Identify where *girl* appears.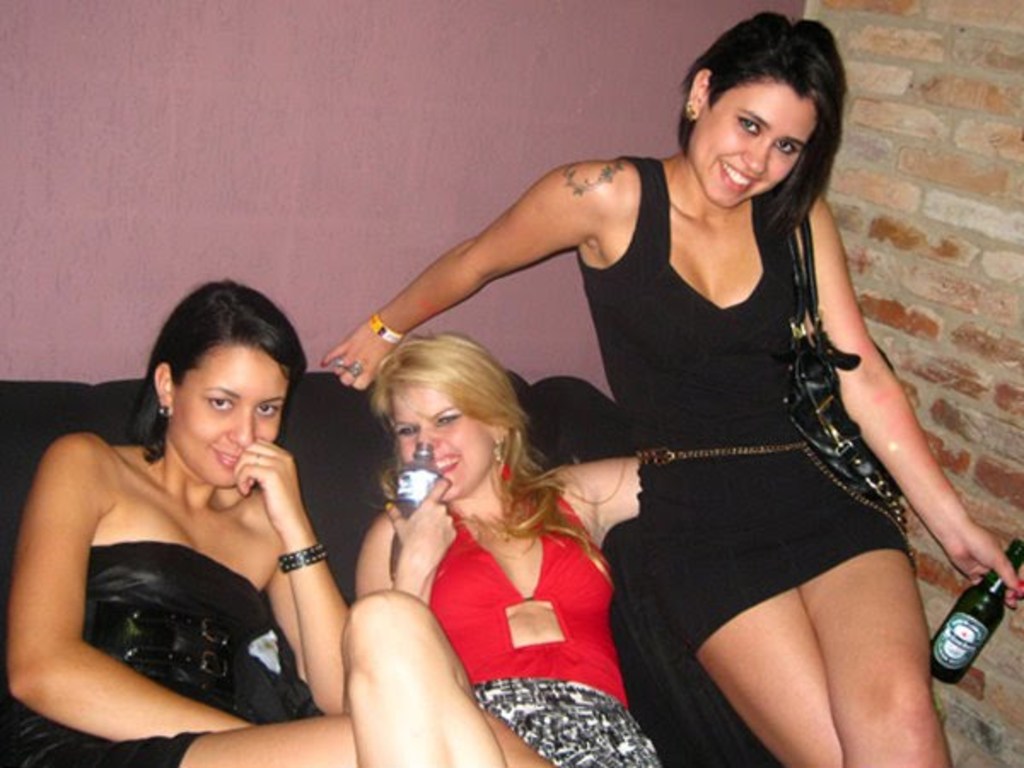
Appears at bbox=[314, 9, 1017, 766].
